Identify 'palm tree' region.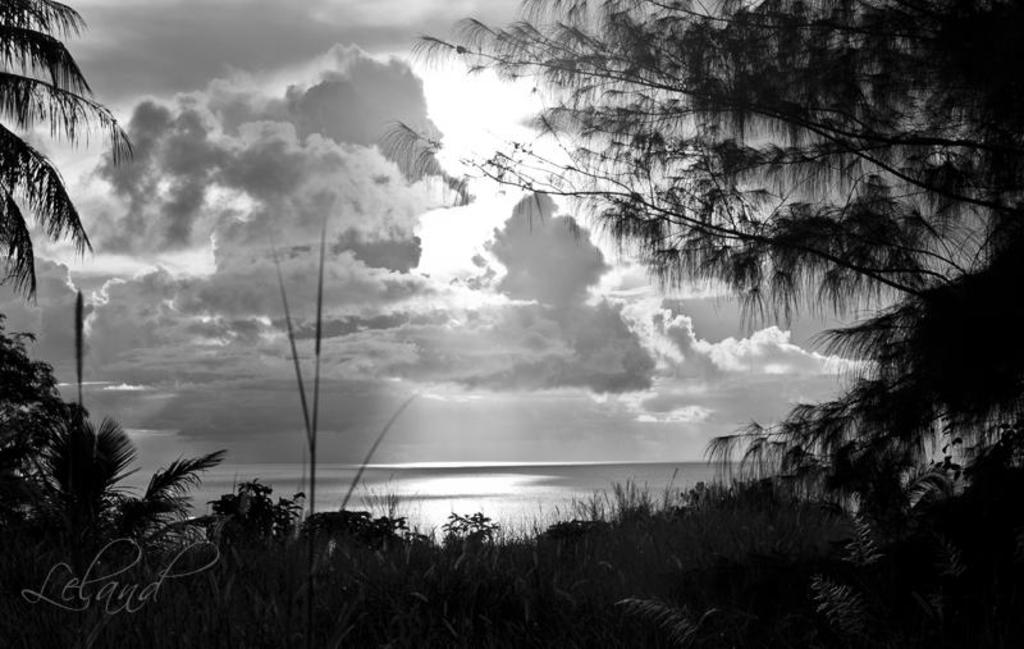
Region: 0:0:133:302.
